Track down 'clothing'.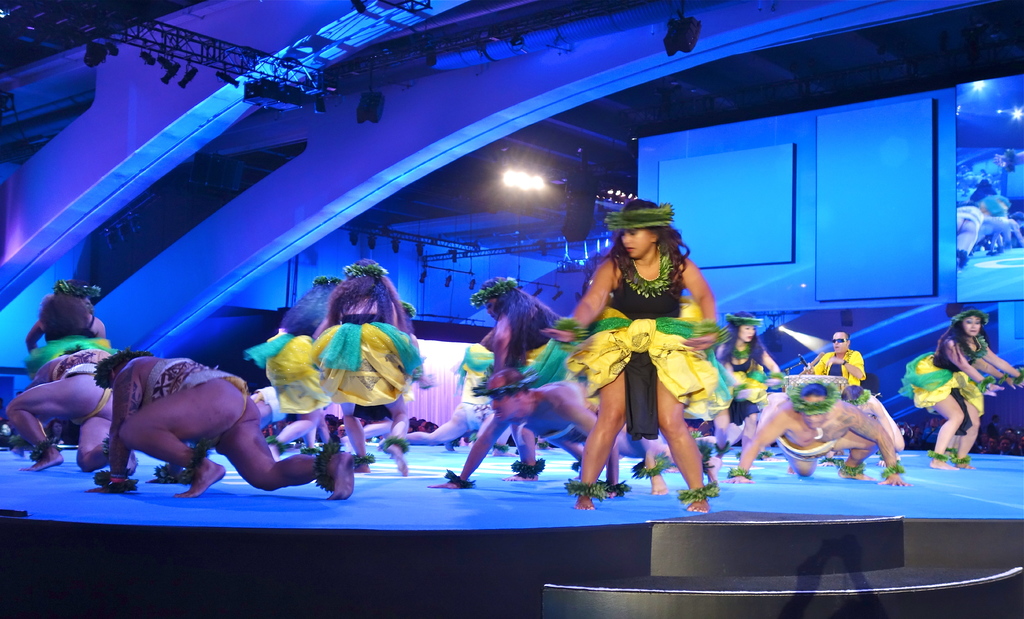
Tracked to bbox=[451, 335, 572, 394].
